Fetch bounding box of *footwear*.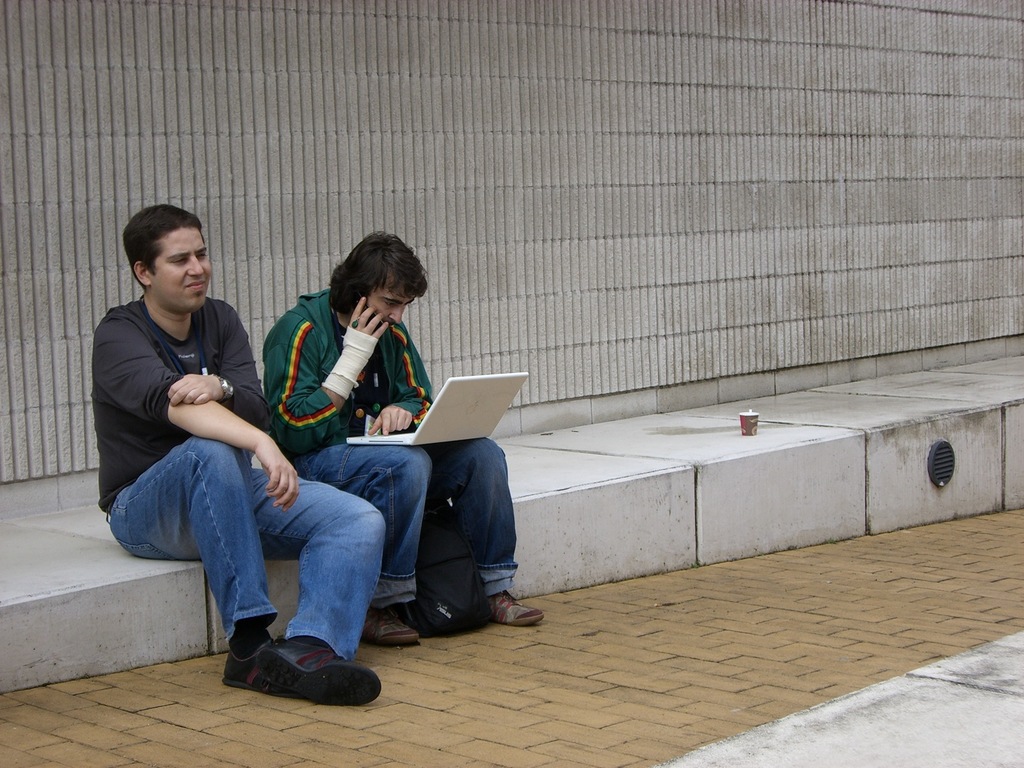
Bbox: 367,611,419,644.
